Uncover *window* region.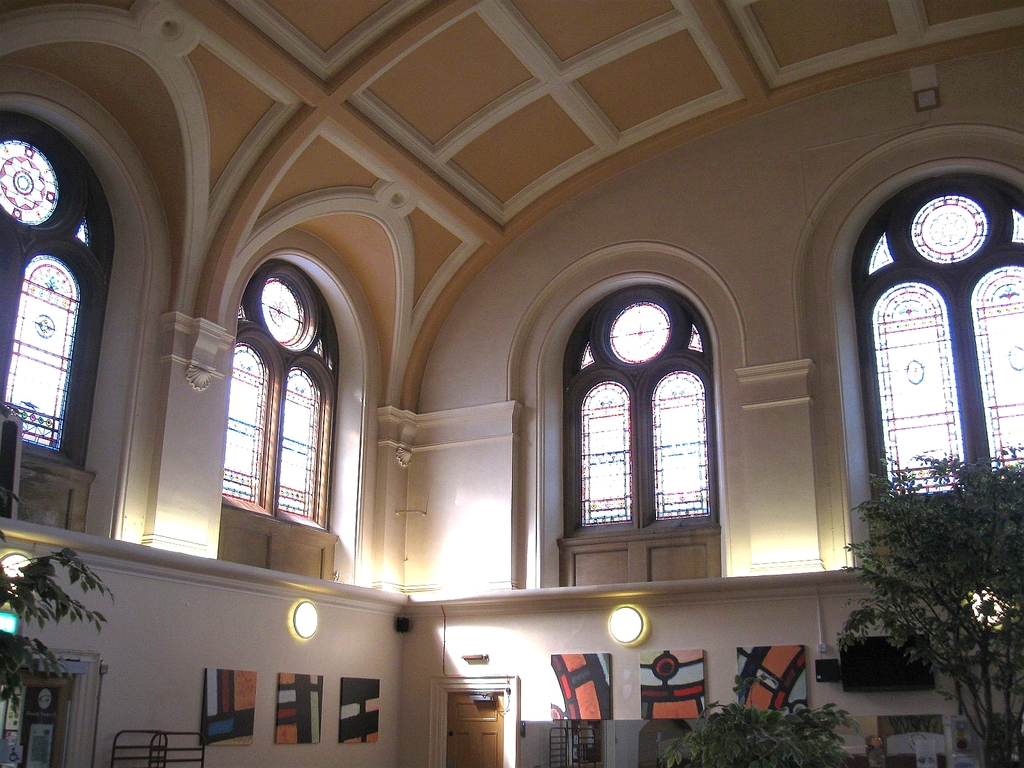
Uncovered: <box>230,255,335,529</box>.
